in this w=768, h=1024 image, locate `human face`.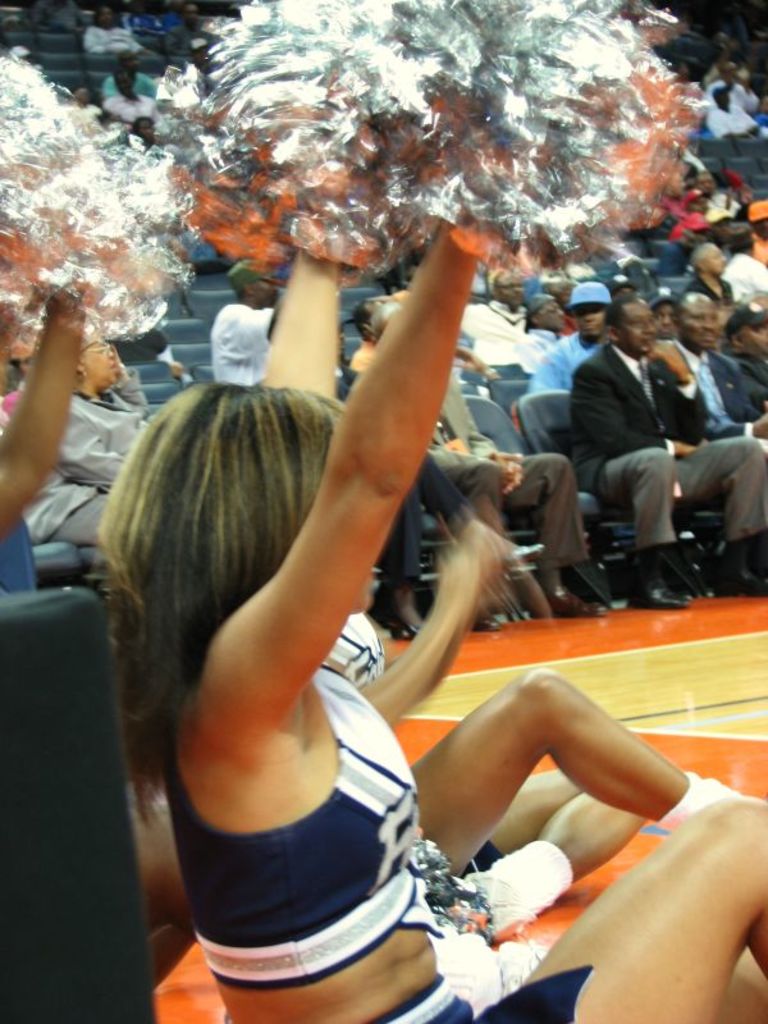
Bounding box: l=663, t=302, r=675, b=337.
